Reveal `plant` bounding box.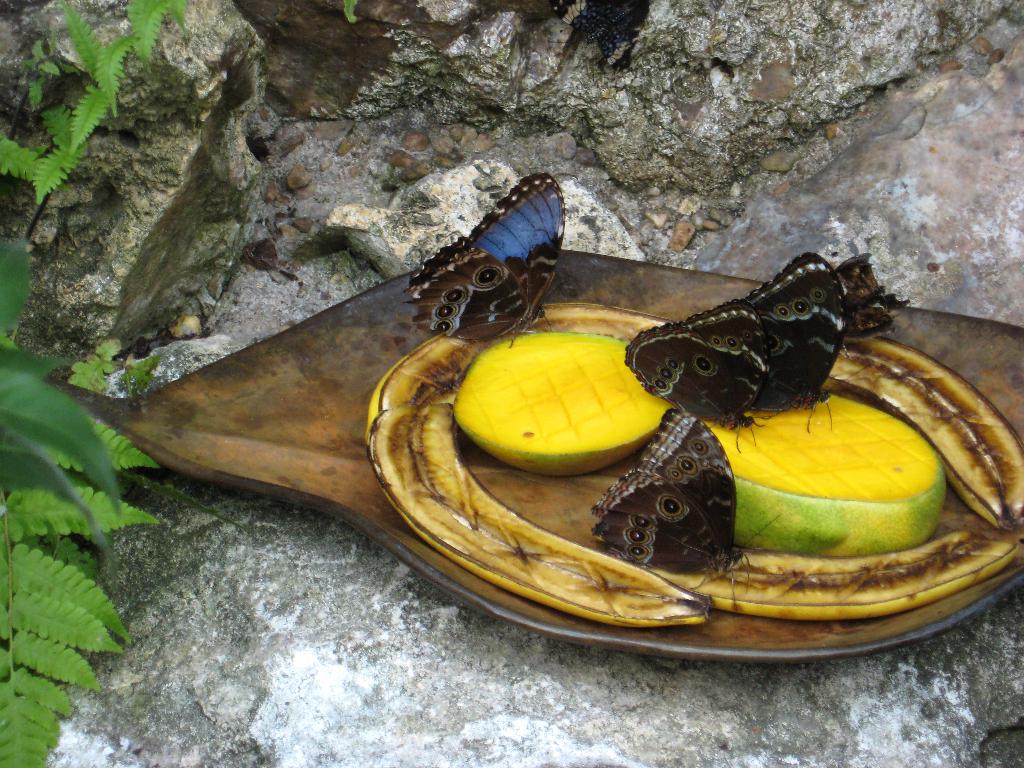
Revealed: bbox=(0, 237, 253, 648).
